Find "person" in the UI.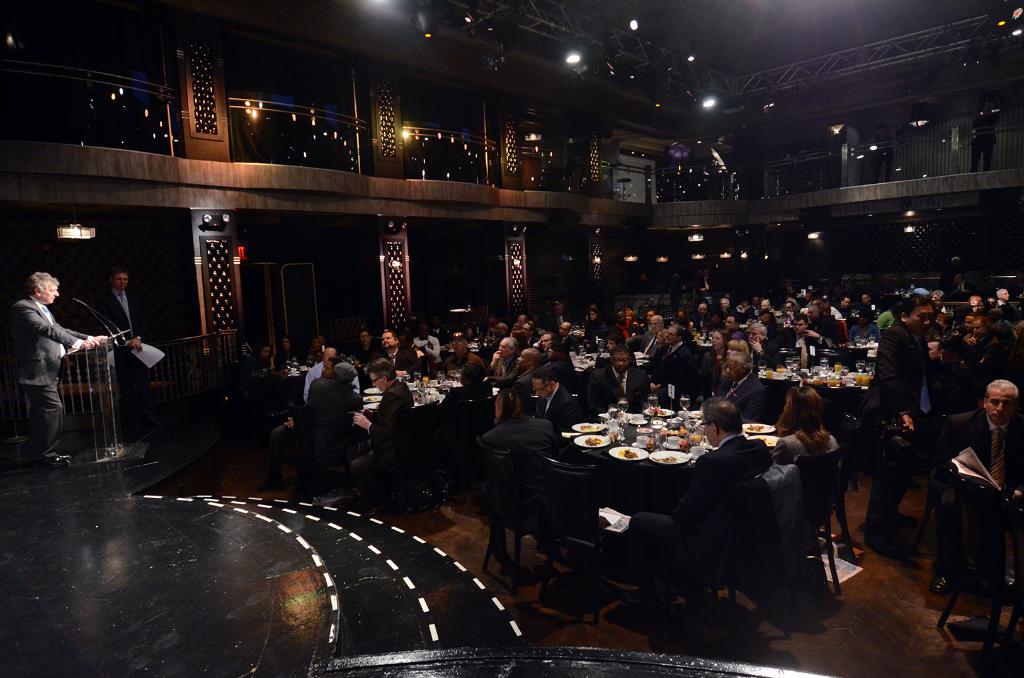
UI element at [left=430, top=356, right=495, bottom=502].
